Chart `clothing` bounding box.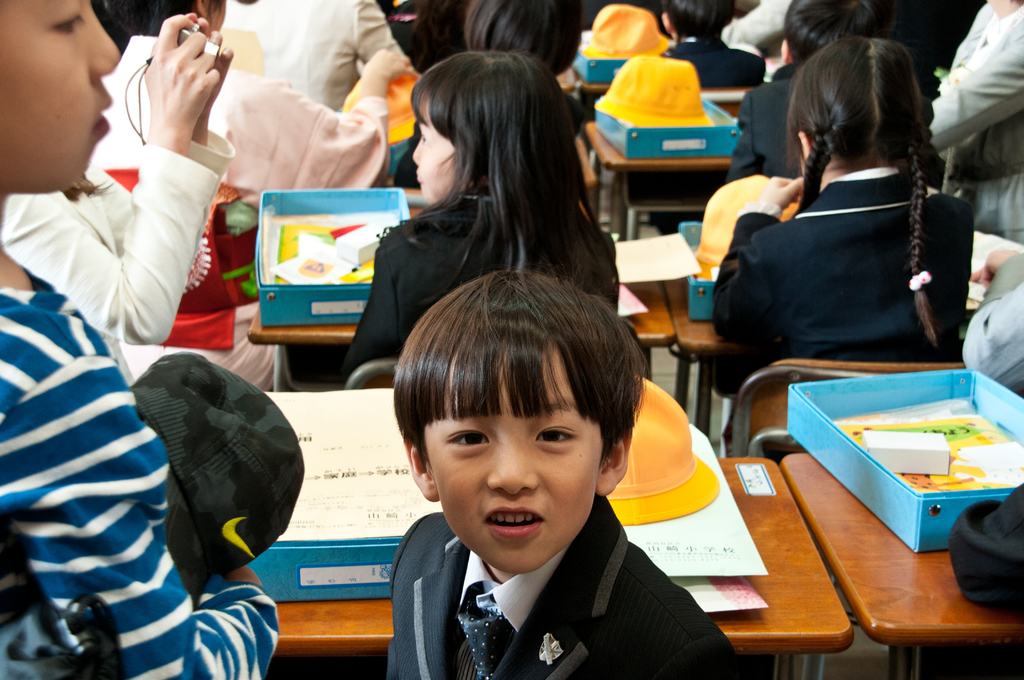
Charted: 924/0/1023/245.
